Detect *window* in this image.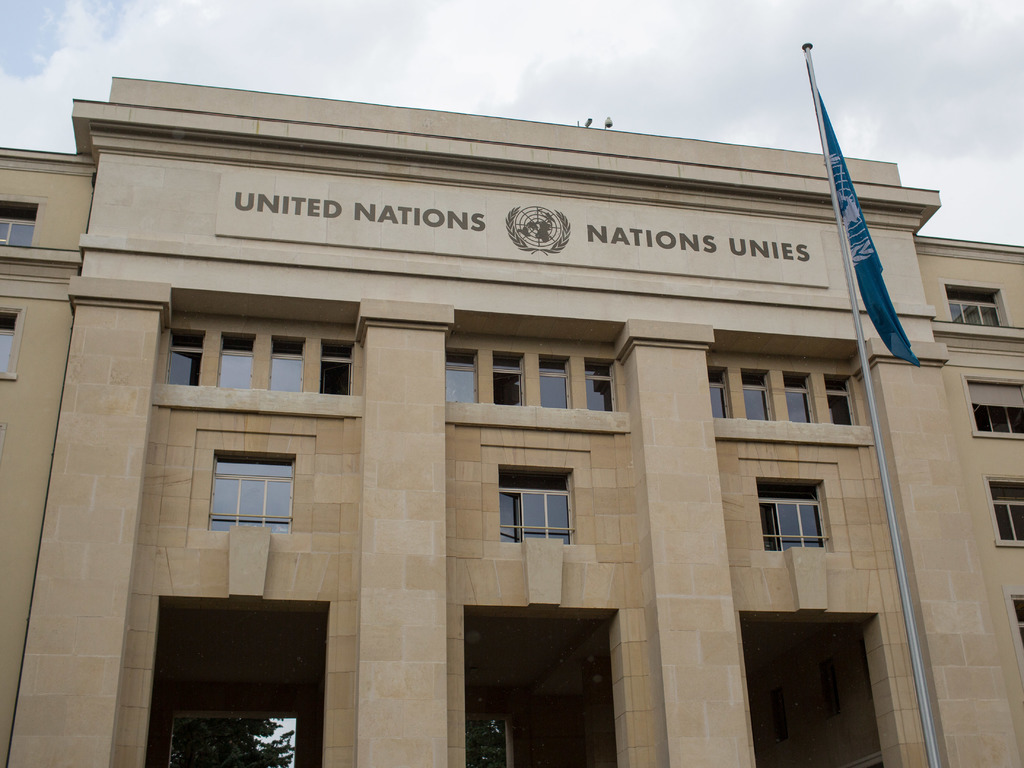
Detection: <box>756,474,835,559</box>.
